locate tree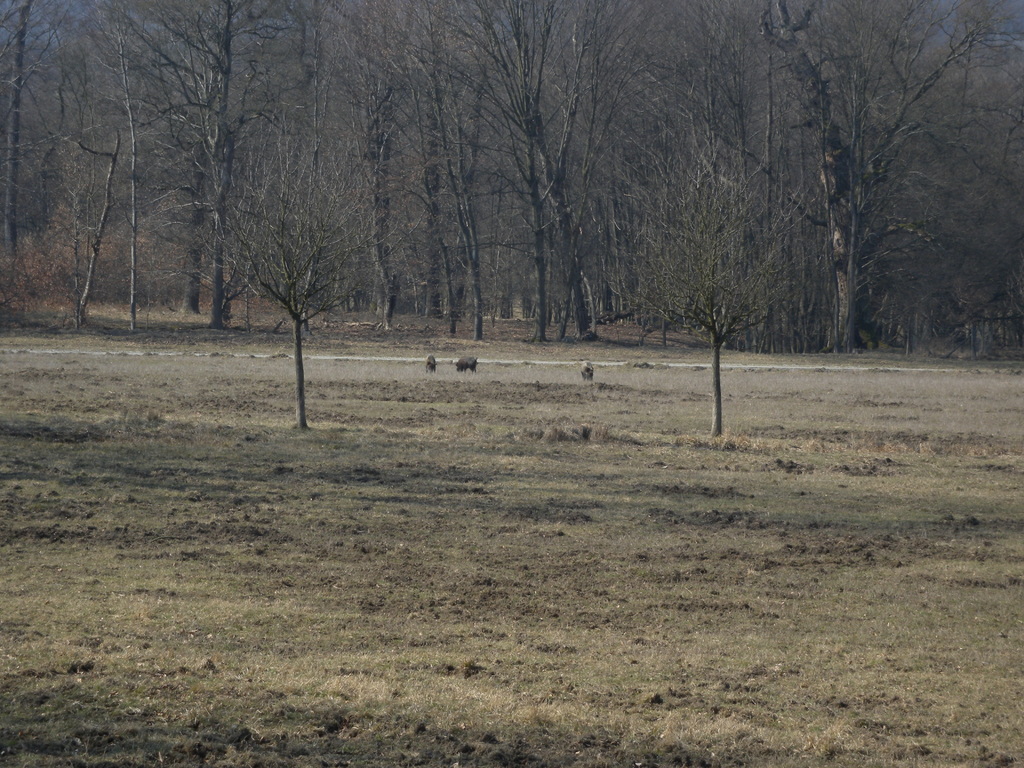
[214, 134, 406, 427]
